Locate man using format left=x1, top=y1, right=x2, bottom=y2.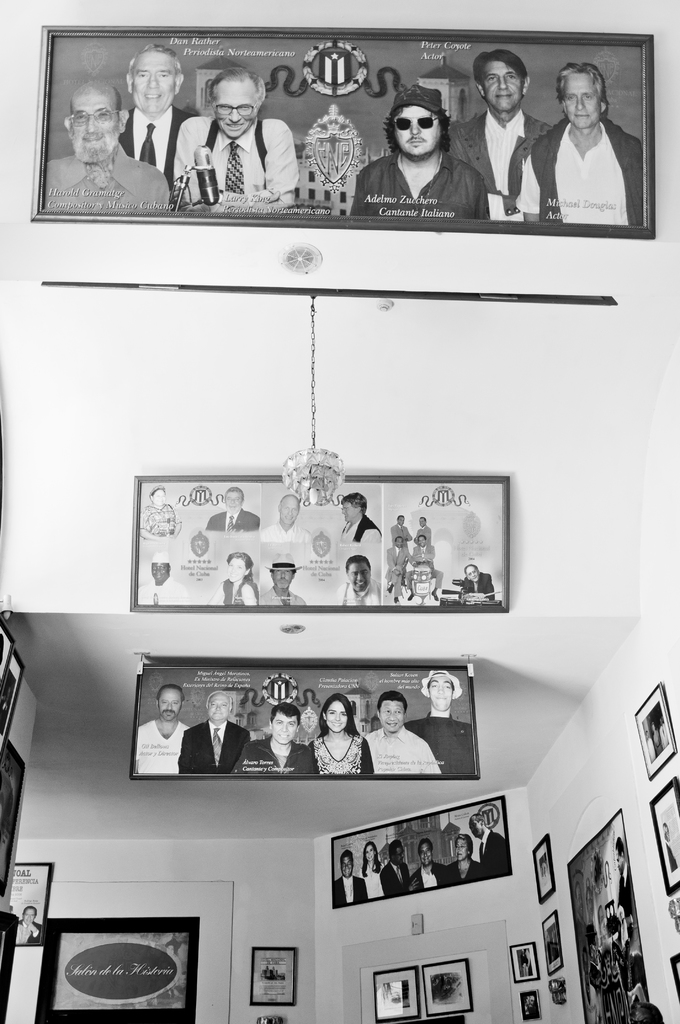
left=16, top=903, right=42, bottom=943.
